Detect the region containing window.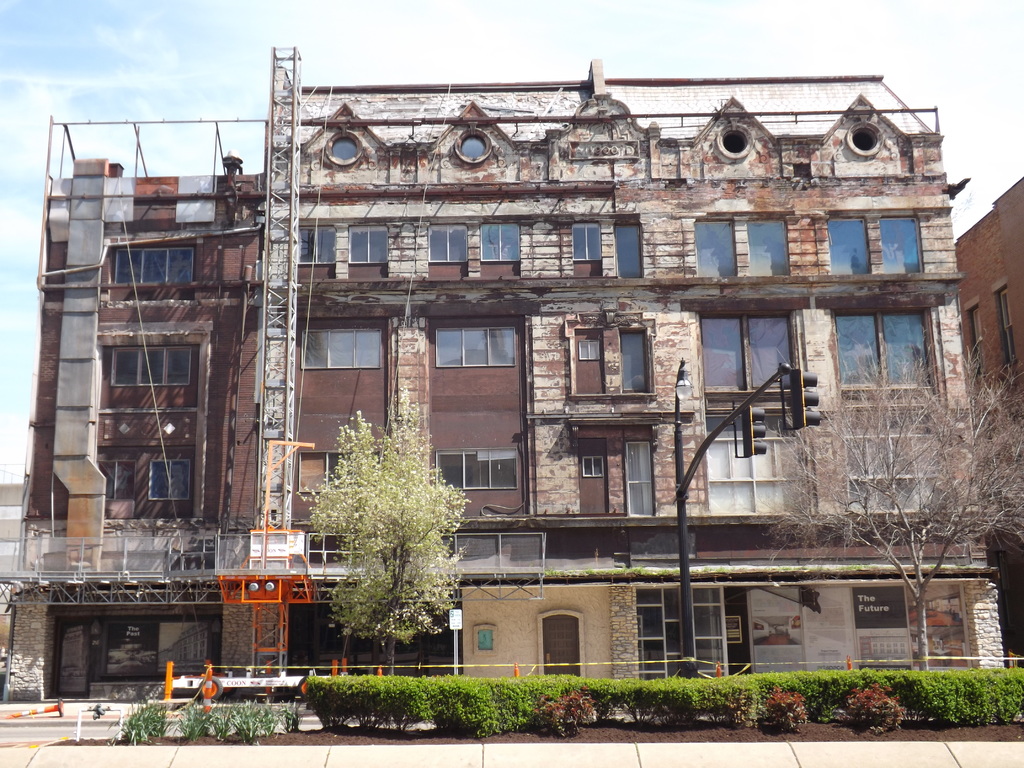
select_region(149, 463, 193, 500).
